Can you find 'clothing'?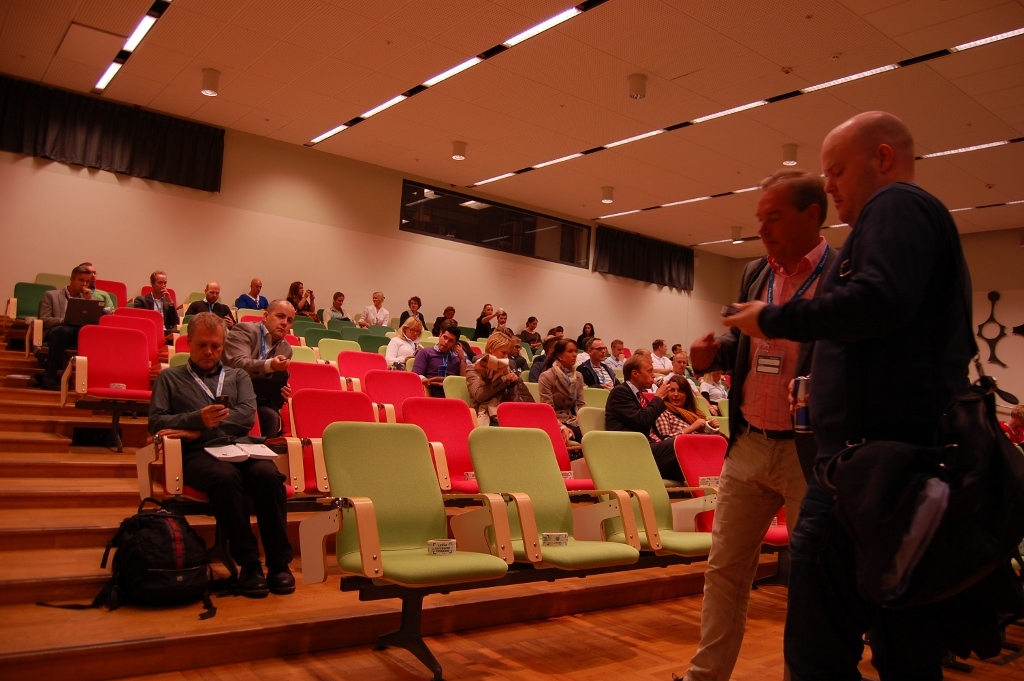
Yes, bounding box: [387, 331, 422, 367].
